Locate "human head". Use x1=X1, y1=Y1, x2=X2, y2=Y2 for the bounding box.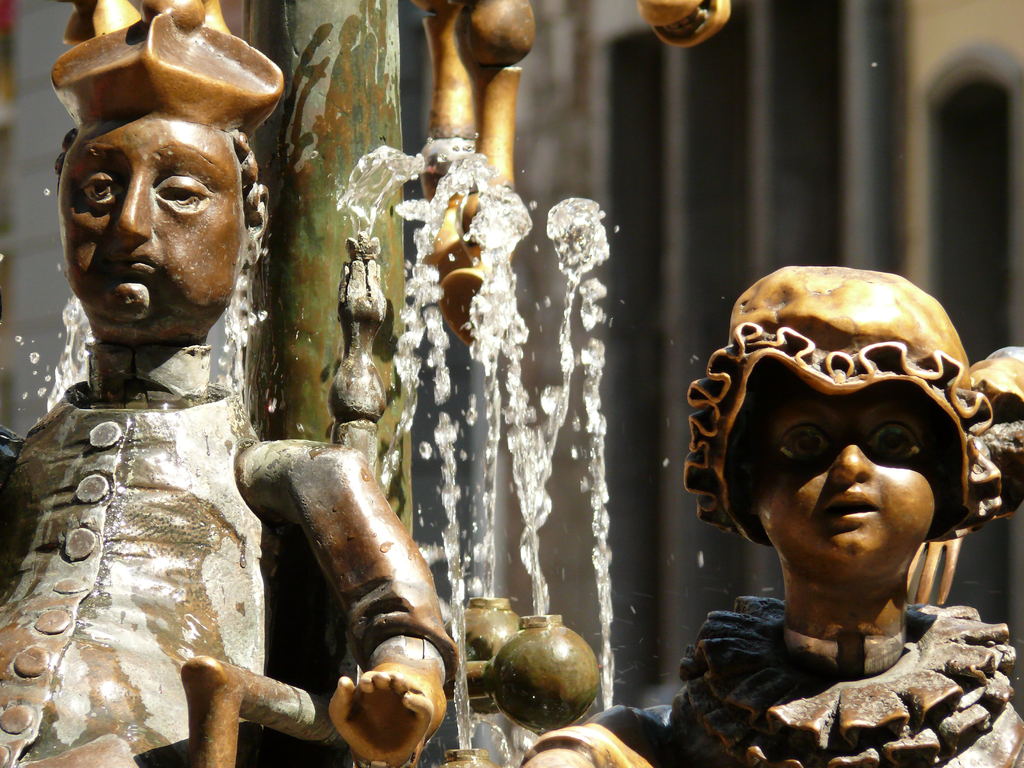
x1=50, y1=108, x2=271, y2=331.
